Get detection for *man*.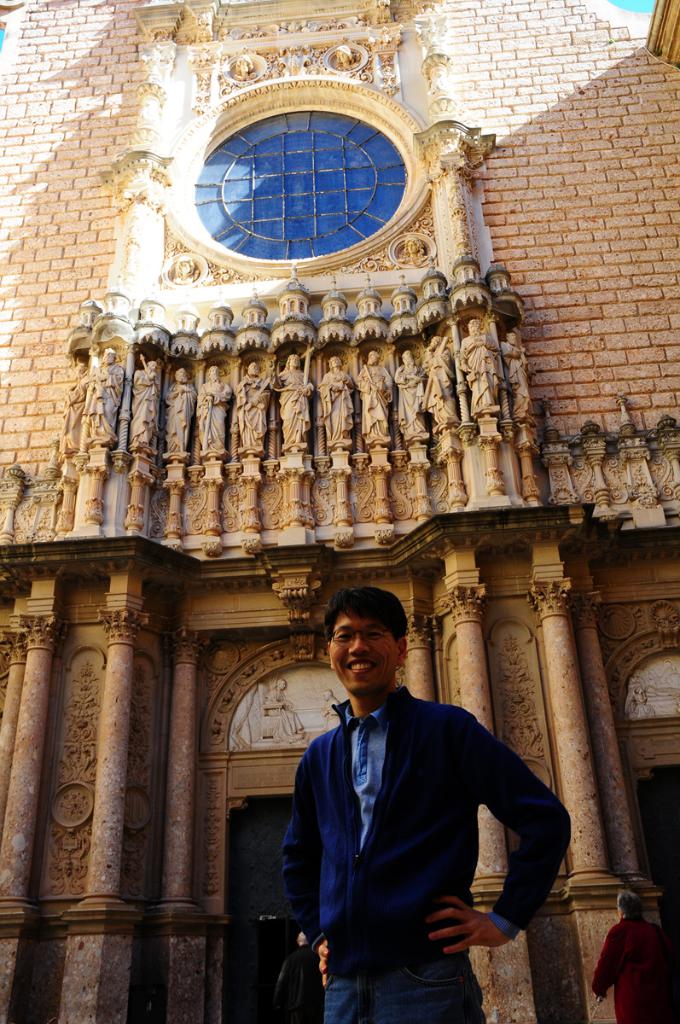
Detection: [left=233, top=54, right=256, bottom=82].
